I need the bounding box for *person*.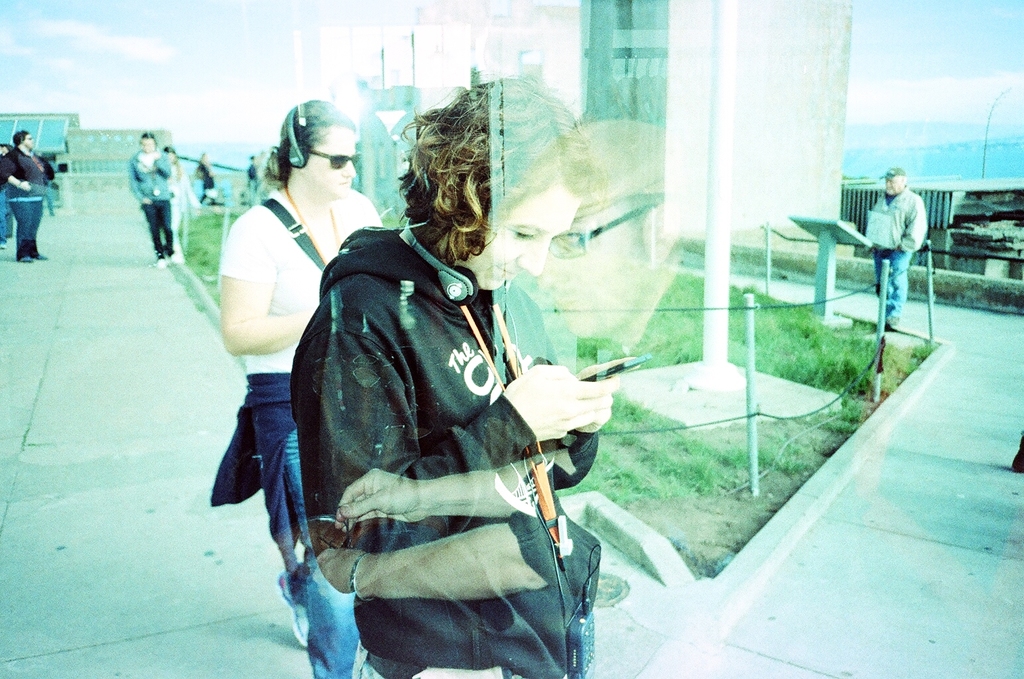
Here it is: 242, 154, 258, 201.
